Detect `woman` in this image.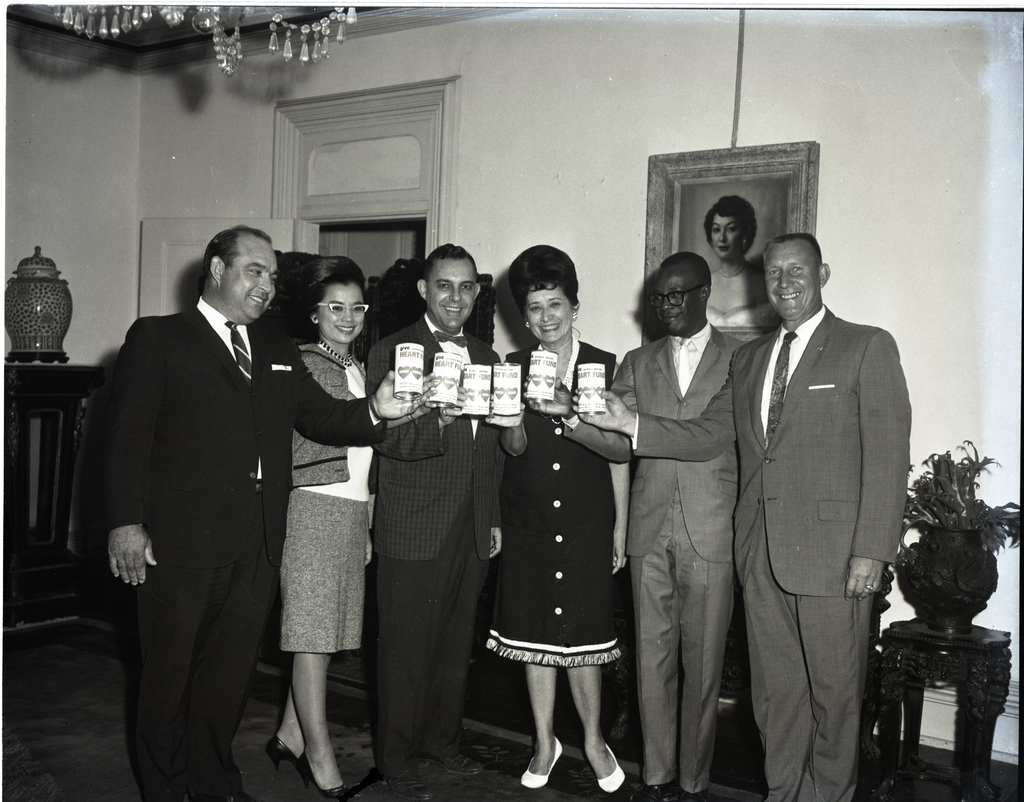
Detection: 263/253/385/801.
